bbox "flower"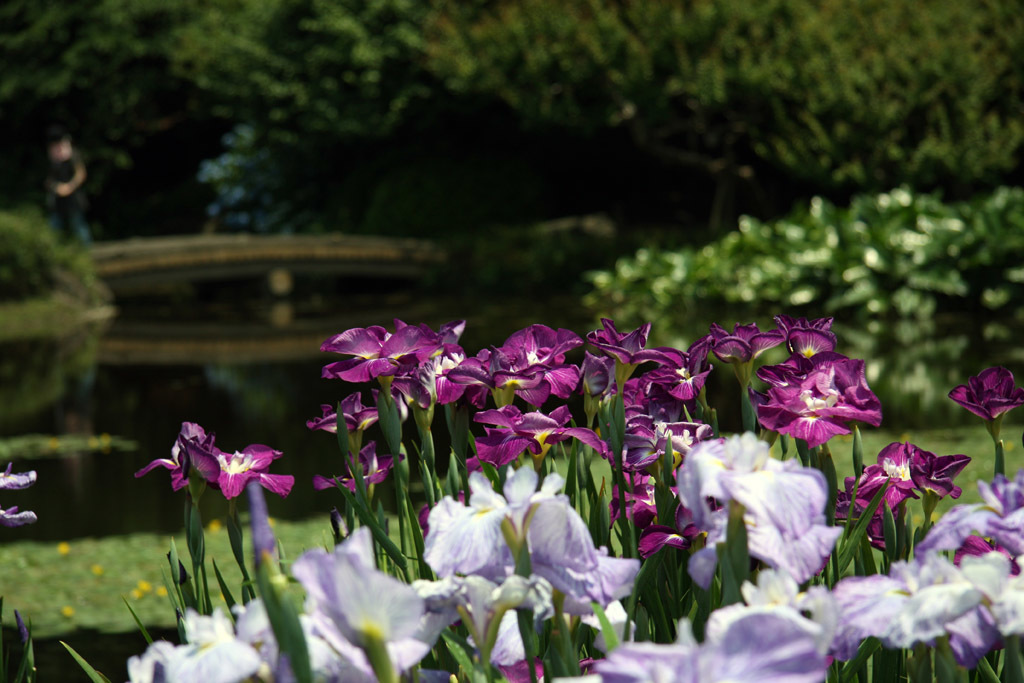
BBox(409, 463, 566, 566)
